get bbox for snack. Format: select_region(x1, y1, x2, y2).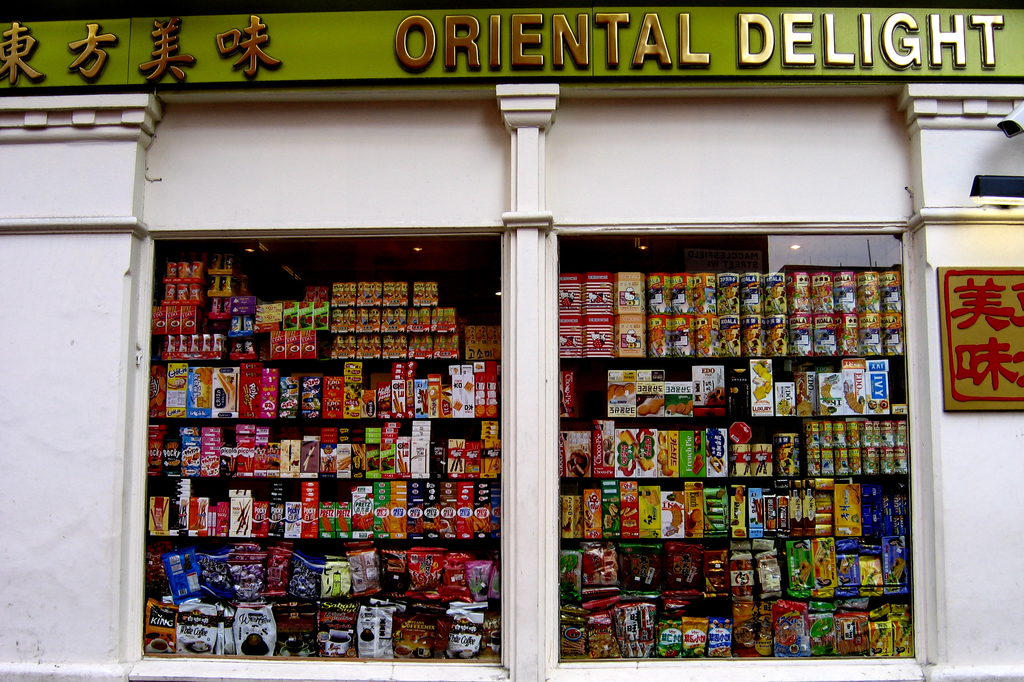
select_region(737, 486, 743, 495).
